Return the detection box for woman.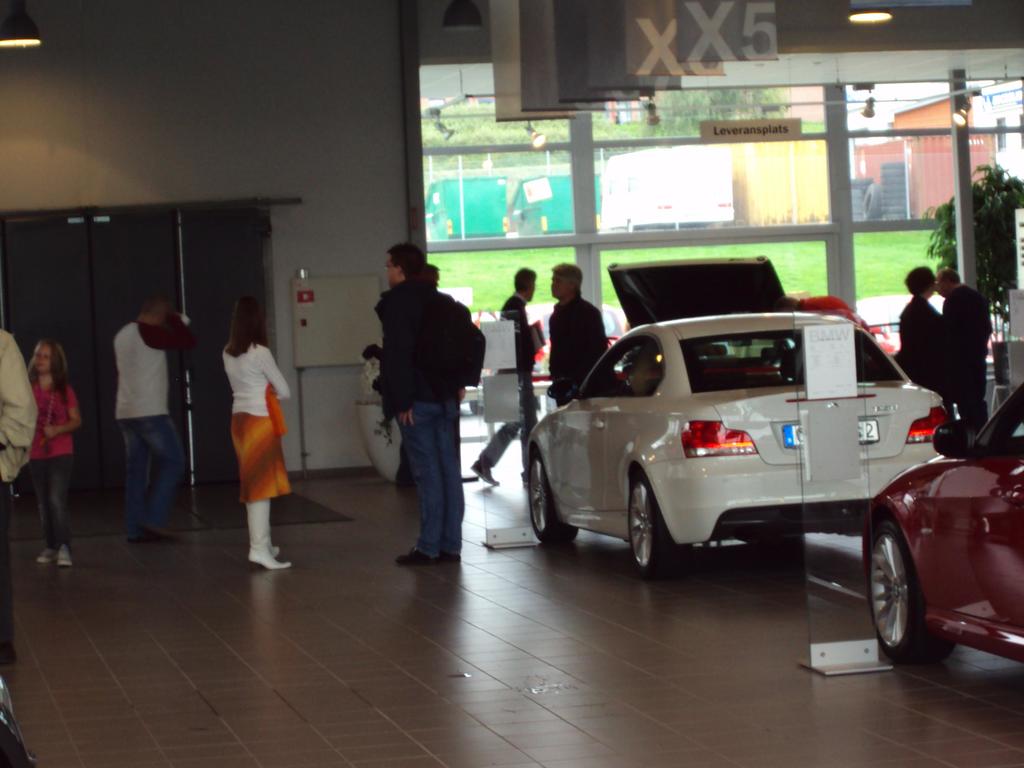
x1=894 y1=263 x2=957 y2=437.
